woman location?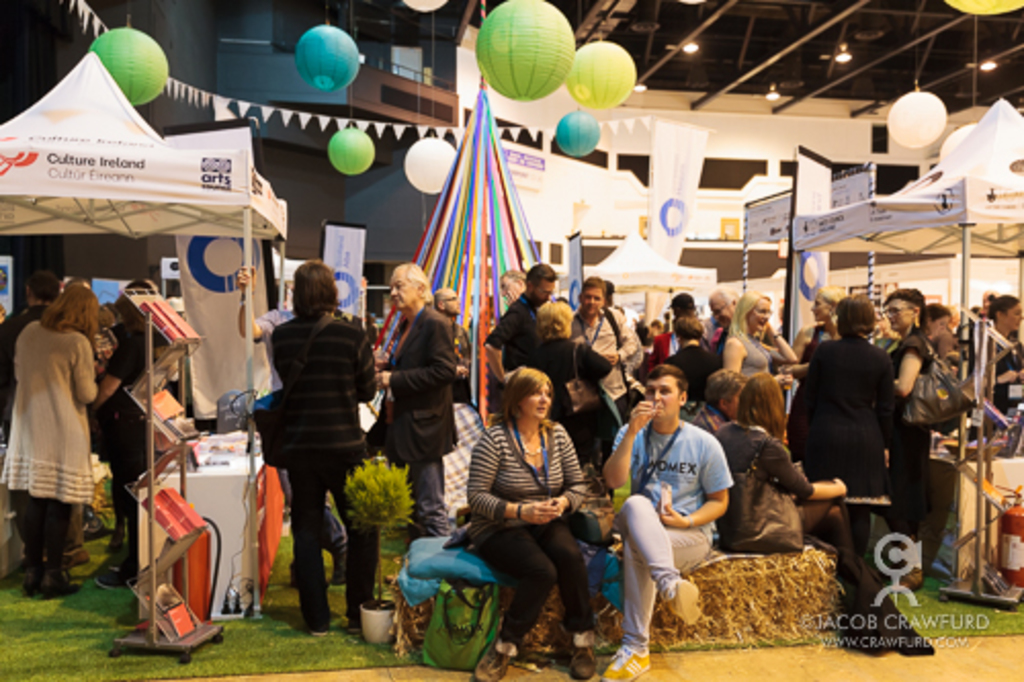
<bbox>662, 313, 721, 422</bbox>
